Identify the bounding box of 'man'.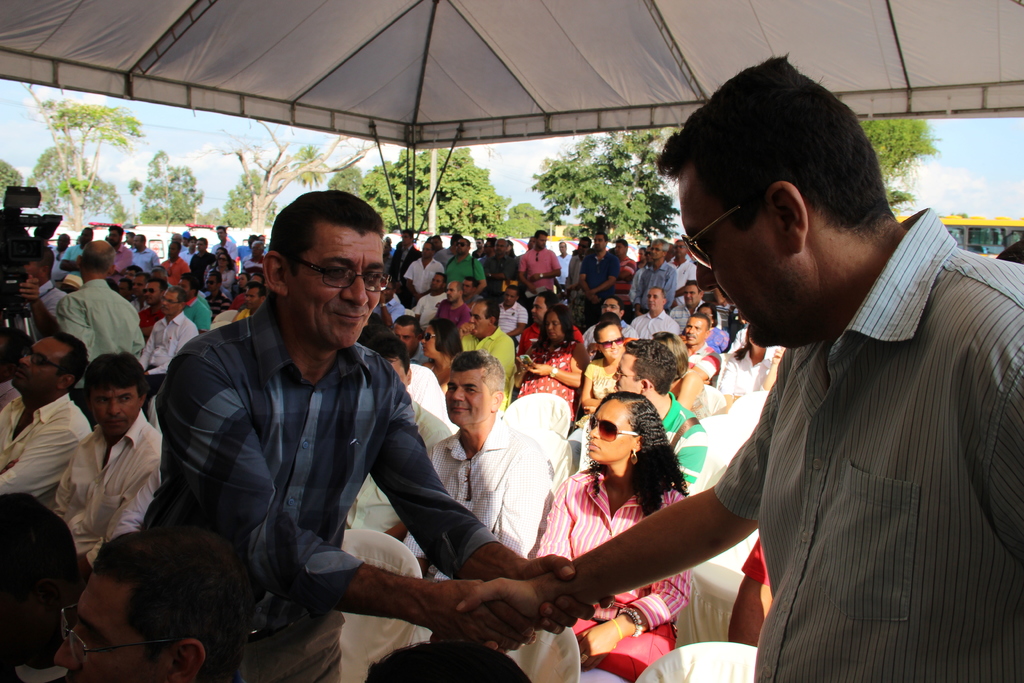
(left=122, top=234, right=154, bottom=272).
